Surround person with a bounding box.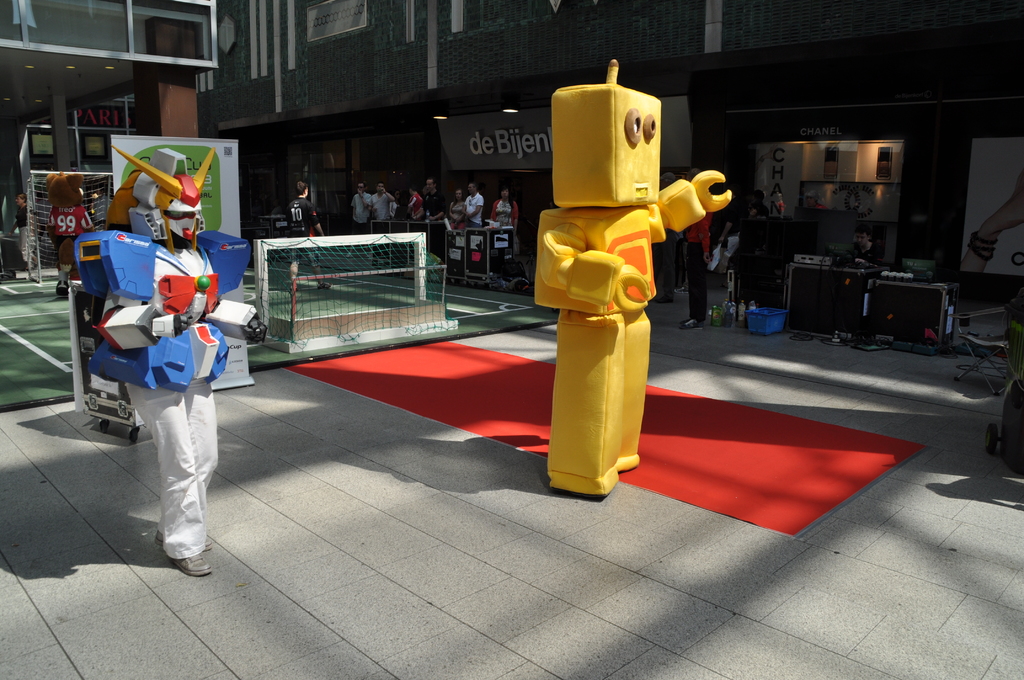
select_region(404, 184, 427, 229).
